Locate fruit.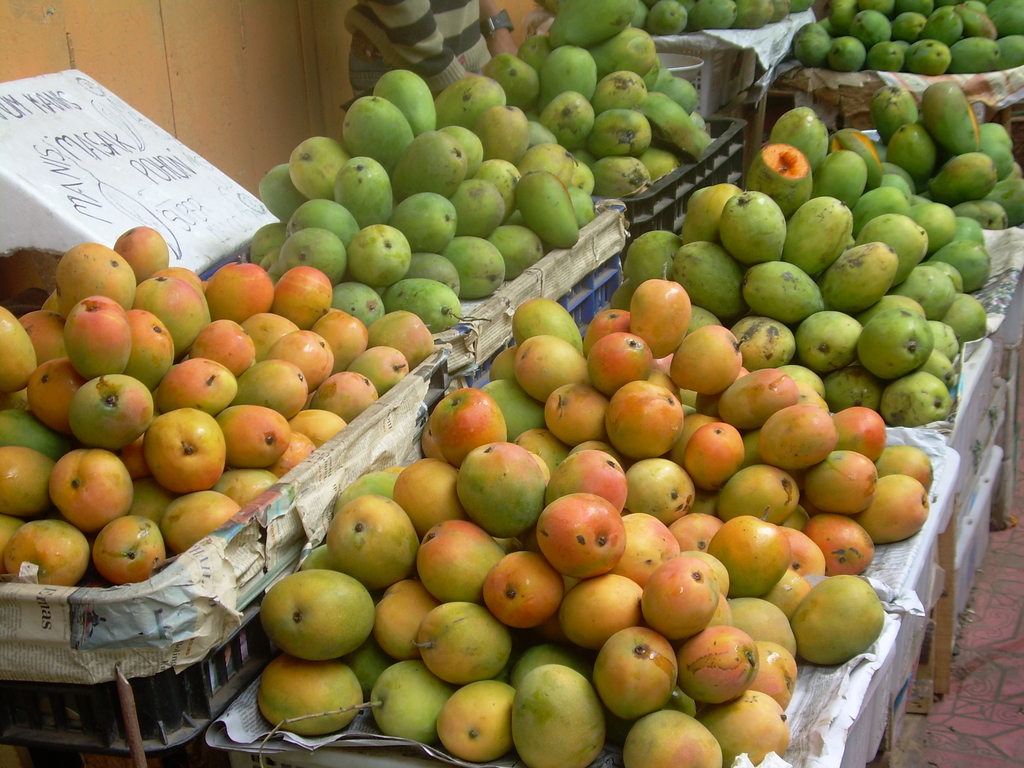
Bounding box: detection(858, 291, 952, 388).
